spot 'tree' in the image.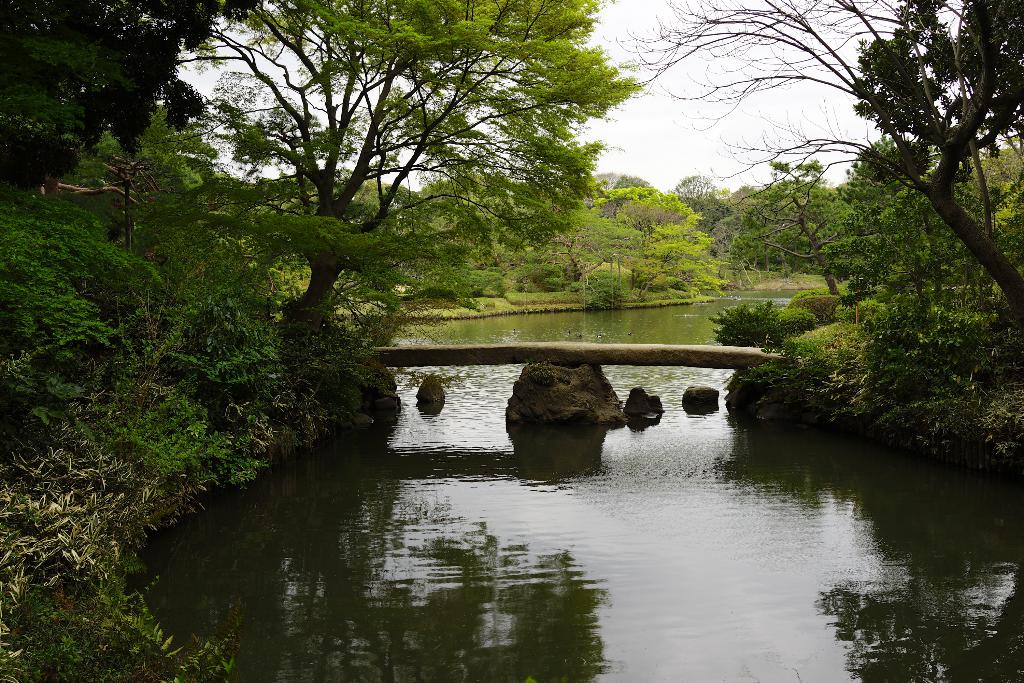
'tree' found at 499 195 575 306.
